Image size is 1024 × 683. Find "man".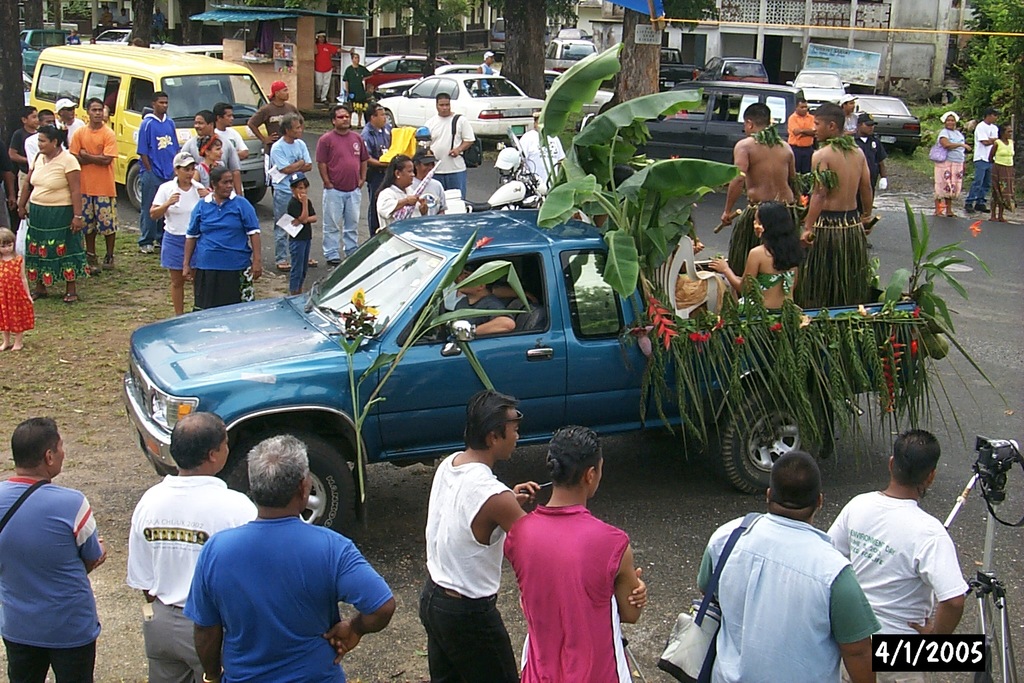
BBox(693, 449, 879, 682).
